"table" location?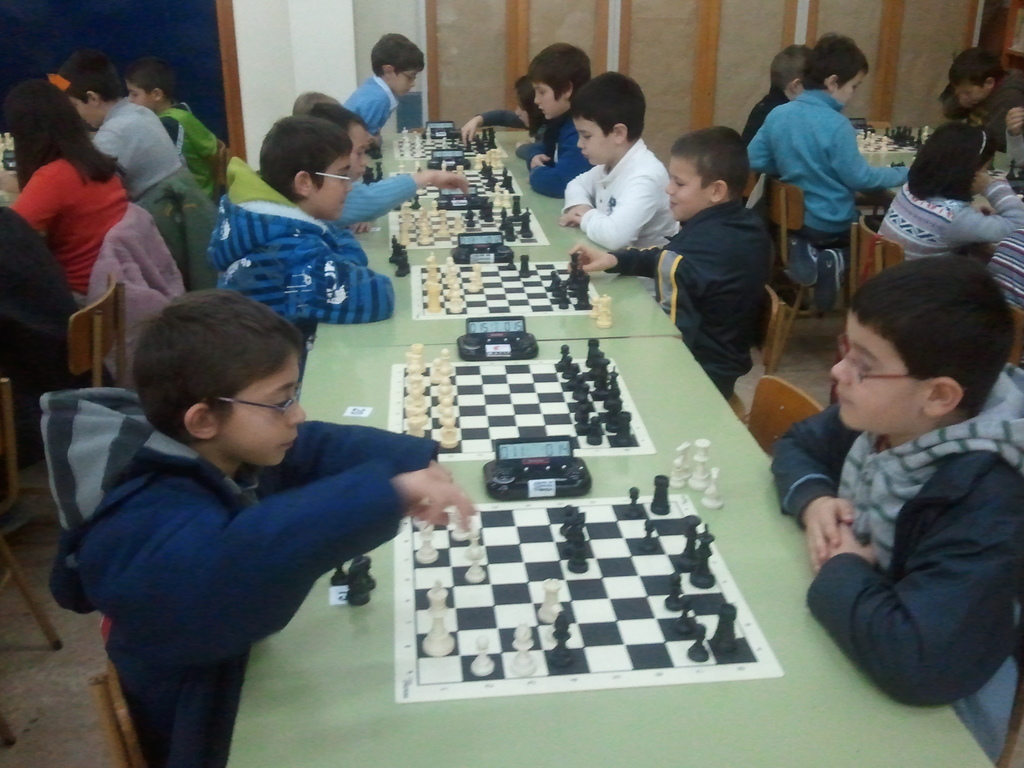
bbox=[304, 126, 682, 352]
